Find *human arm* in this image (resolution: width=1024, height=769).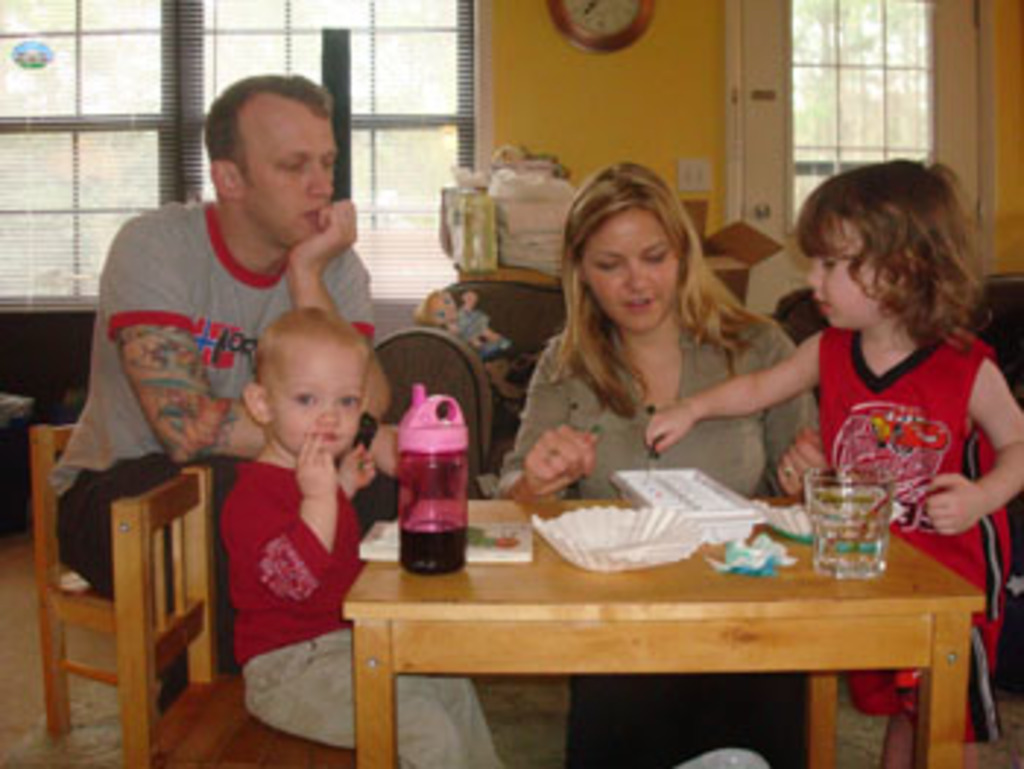
<region>904, 357, 1021, 535</region>.
